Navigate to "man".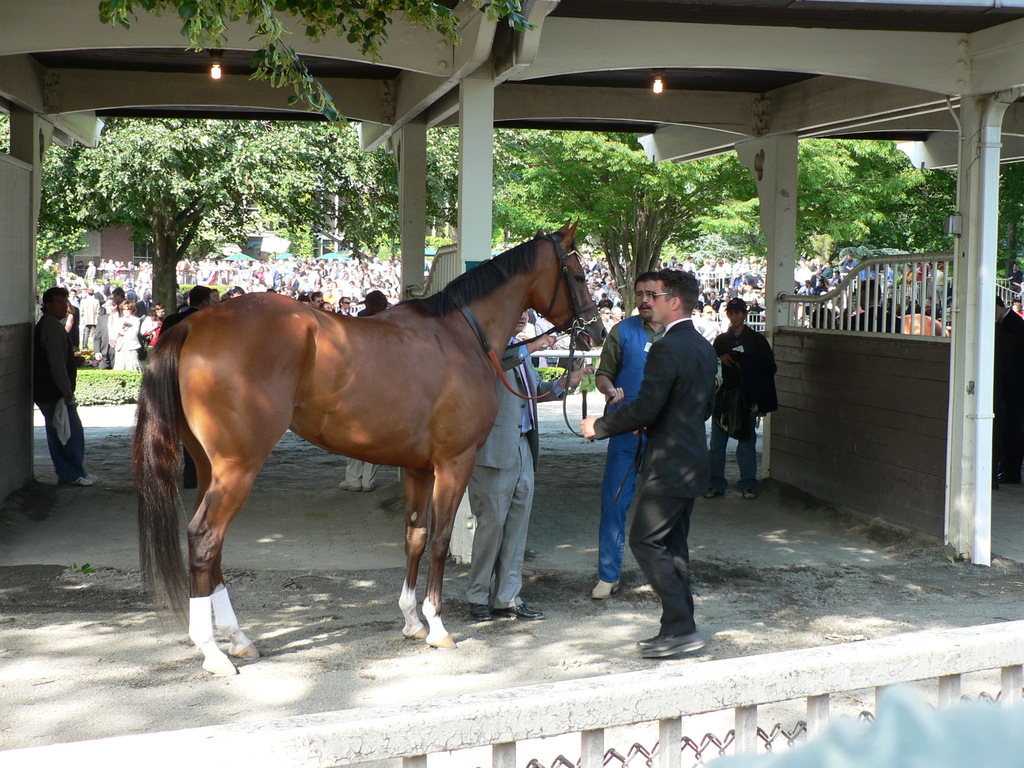
Navigation target: box=[713, 298, 774, 499].
